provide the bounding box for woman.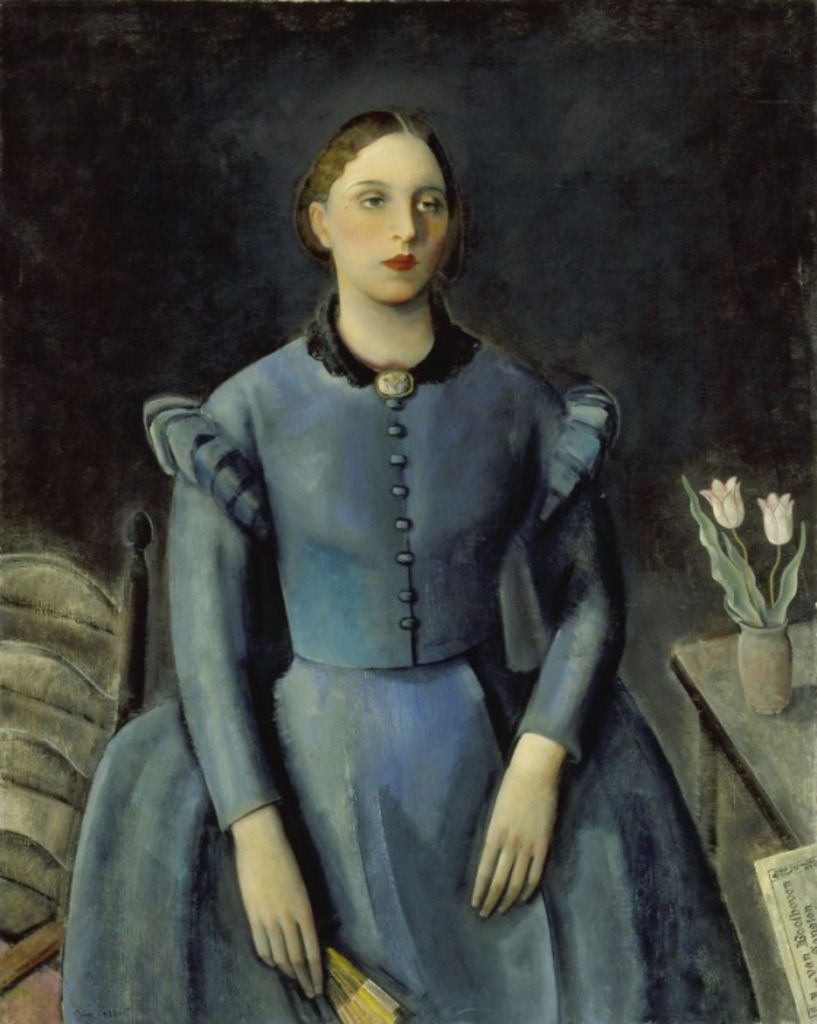
107,76,626,1006.
